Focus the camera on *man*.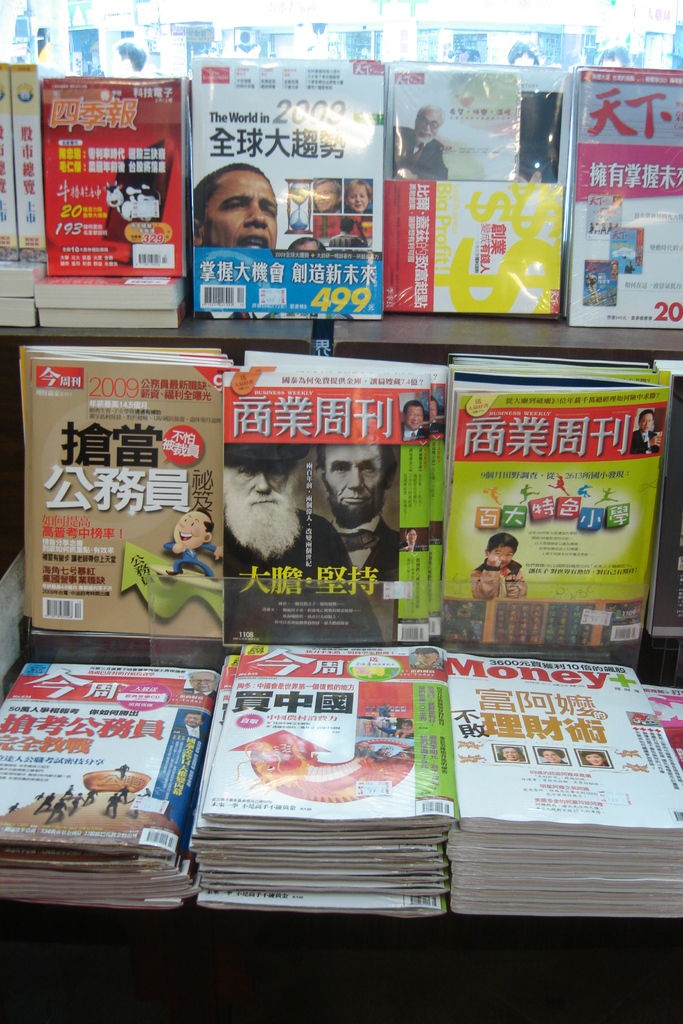
Focus region: region(295, 433, 413, 584).
